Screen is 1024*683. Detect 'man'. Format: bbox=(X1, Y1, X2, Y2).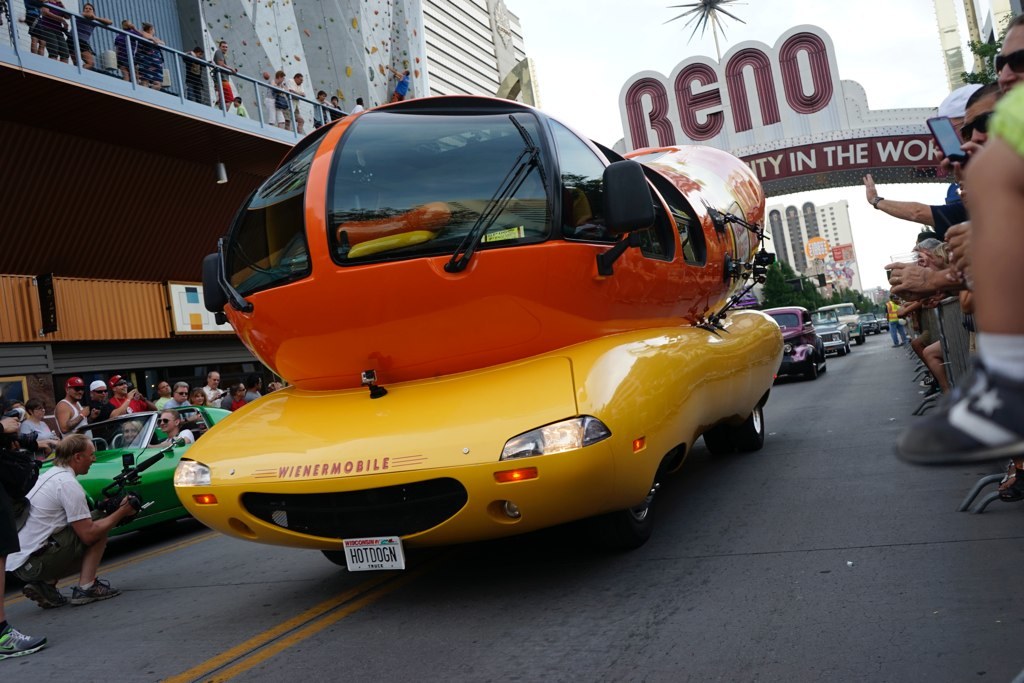
bbox=(220, 381, 249, 415).
